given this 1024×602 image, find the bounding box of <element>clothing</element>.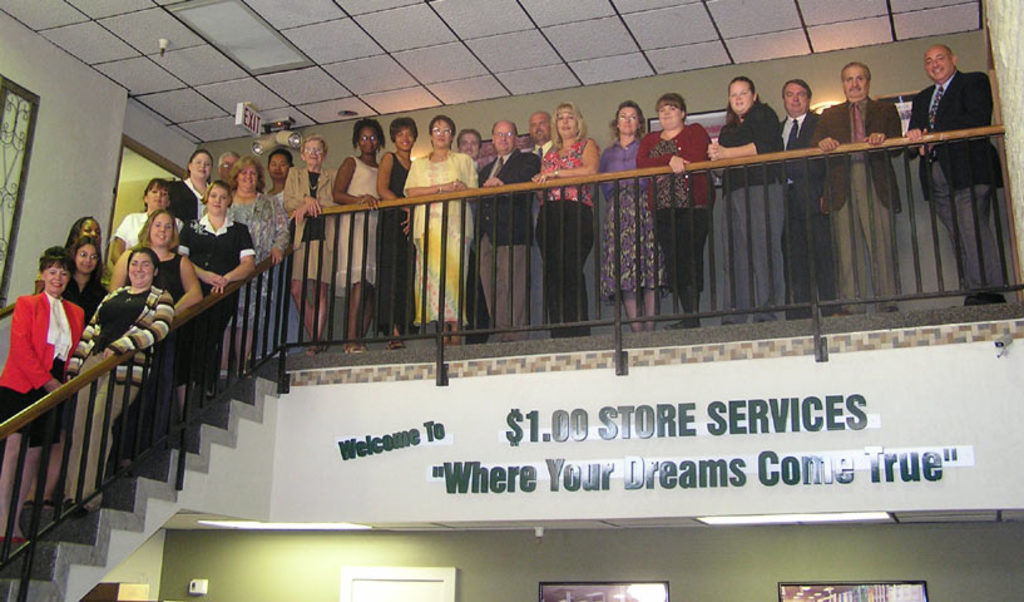
l=603, t=138, r=656, b=332.
